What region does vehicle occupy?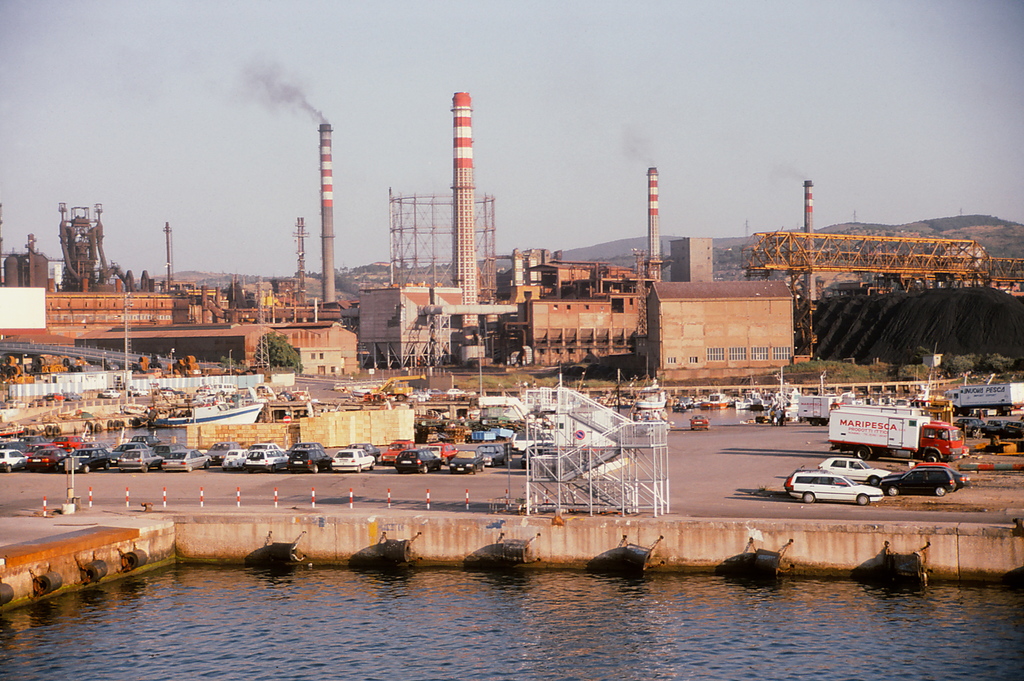
451,450,486,476.
